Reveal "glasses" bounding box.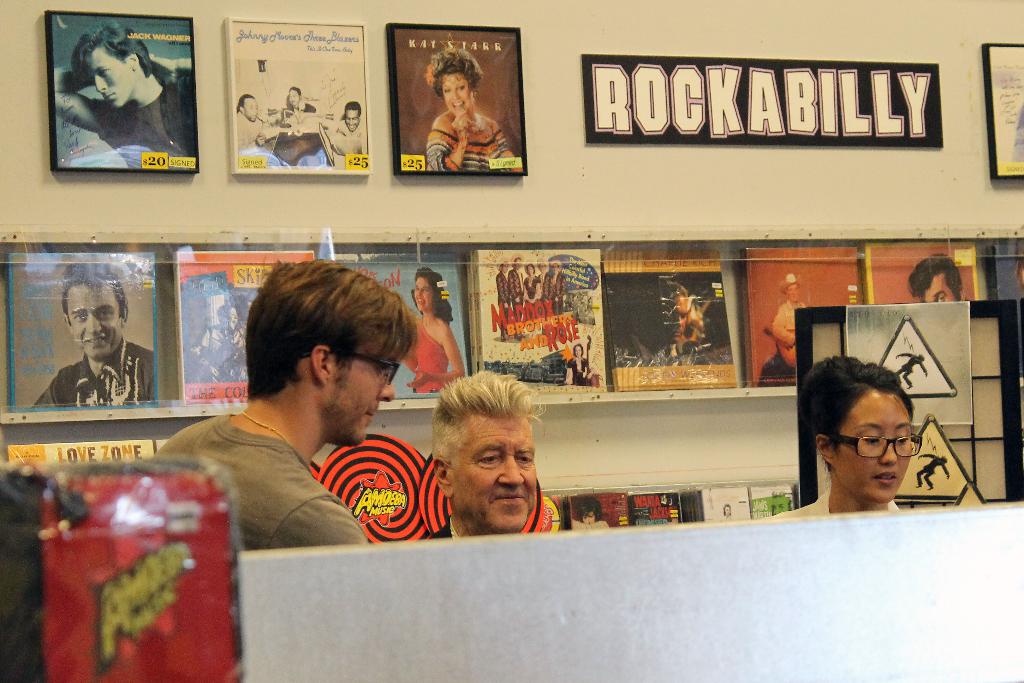
Revealed: bbox=(300, 349, 403, 387).
